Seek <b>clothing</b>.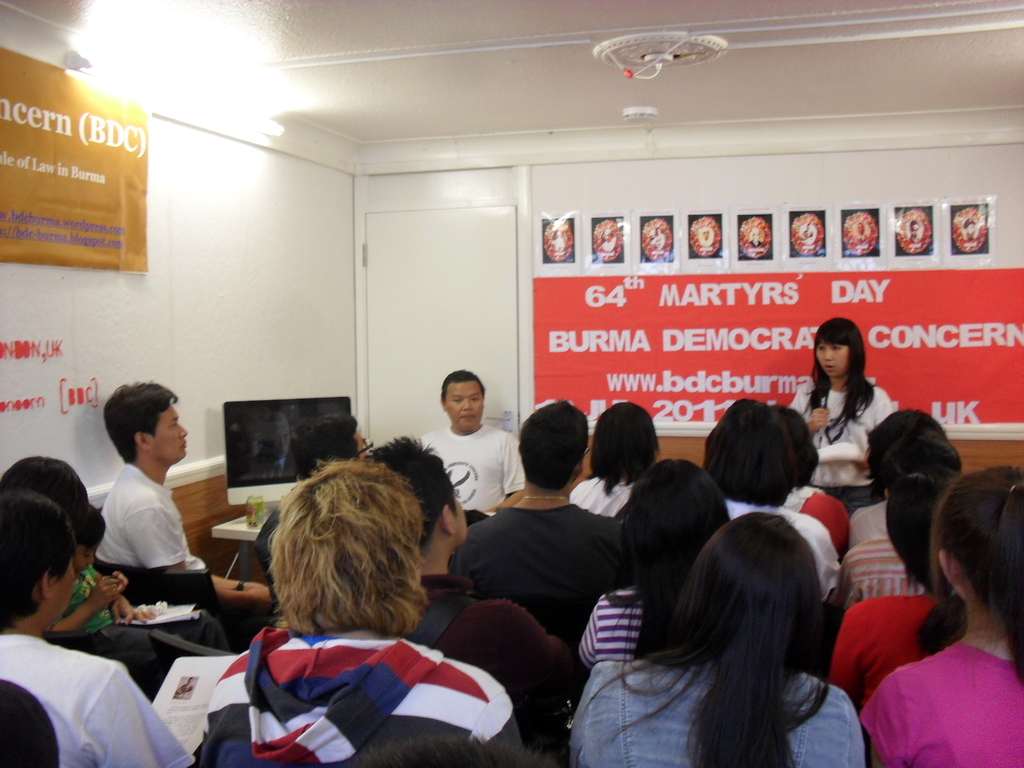
bbox(0, 630, 195, 767).
